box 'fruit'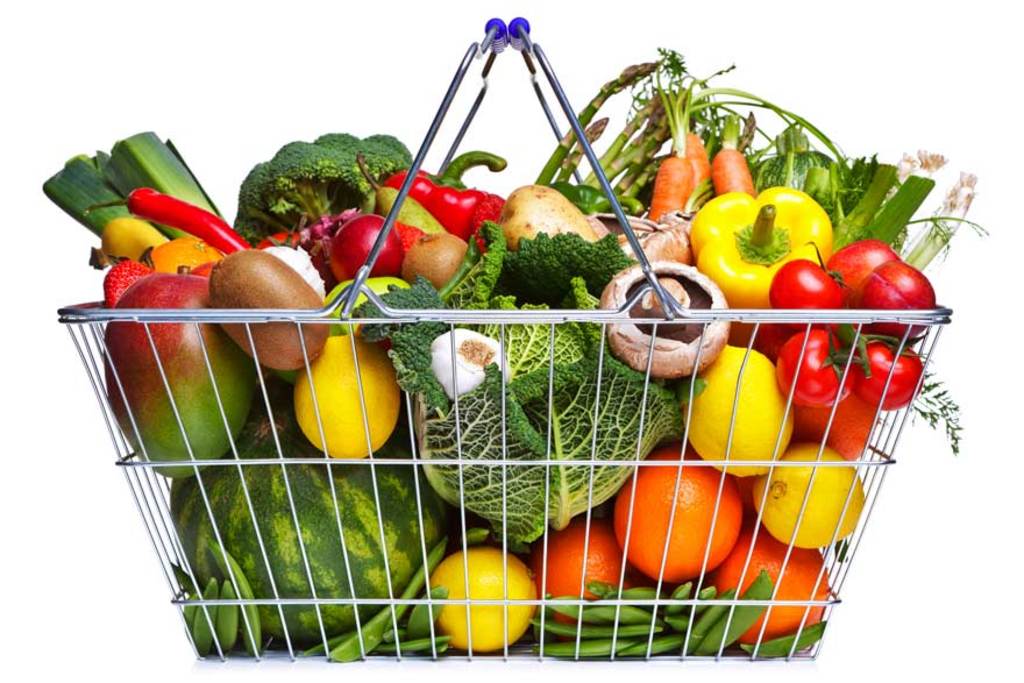
(424, 553, 556, 653)
